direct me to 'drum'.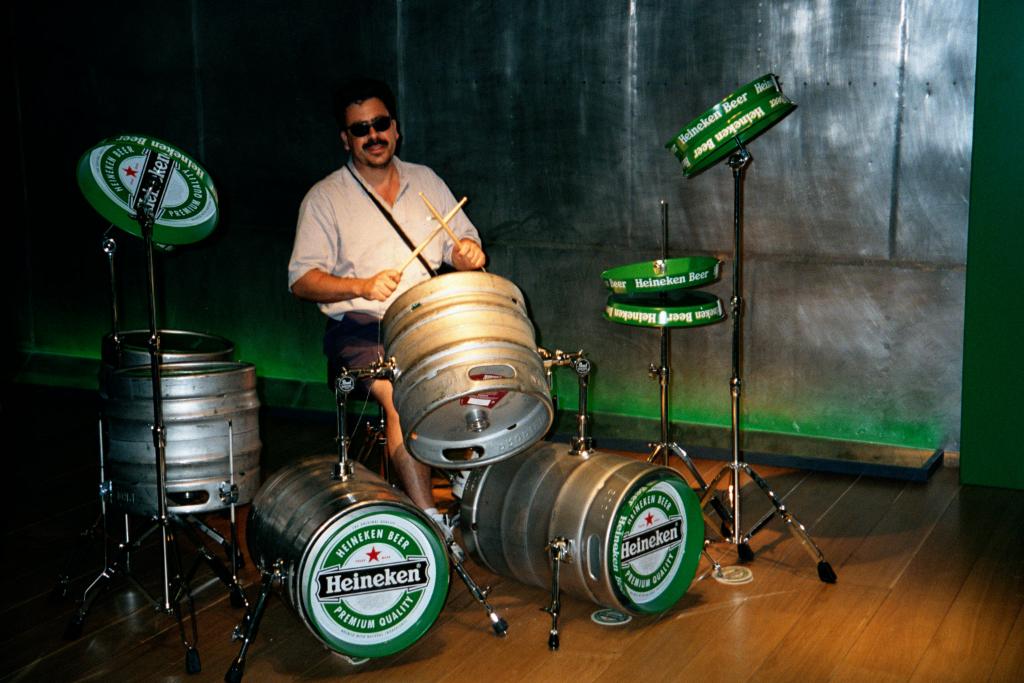
Direction: x1=375 y1=267 x2=561 y2=469.
